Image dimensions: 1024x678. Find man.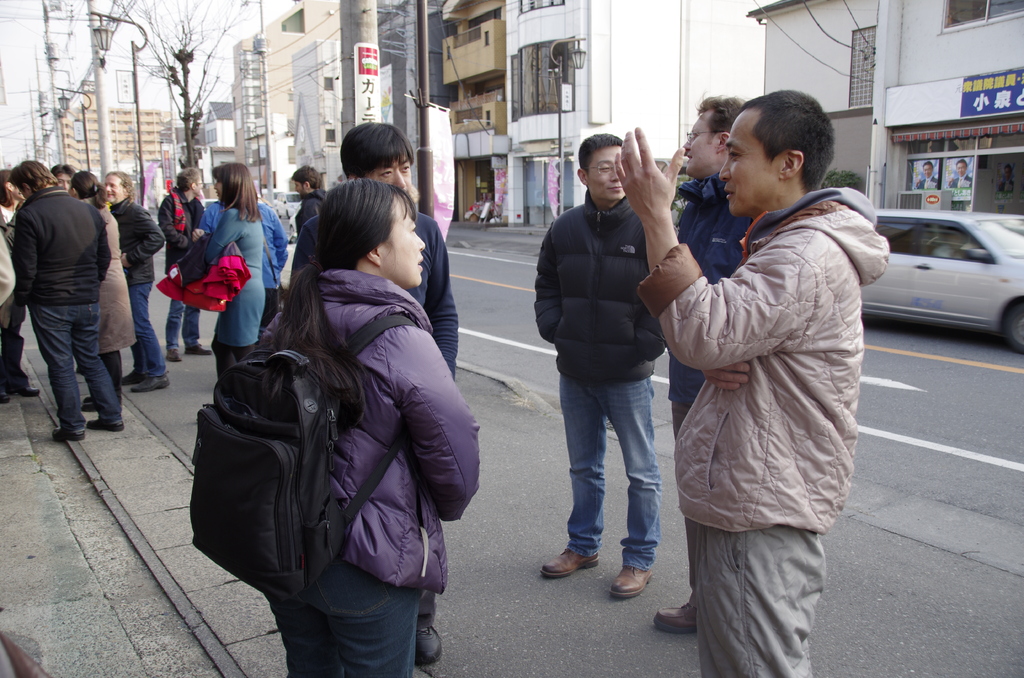
left=156, top=168, right=211, bottom=364.
